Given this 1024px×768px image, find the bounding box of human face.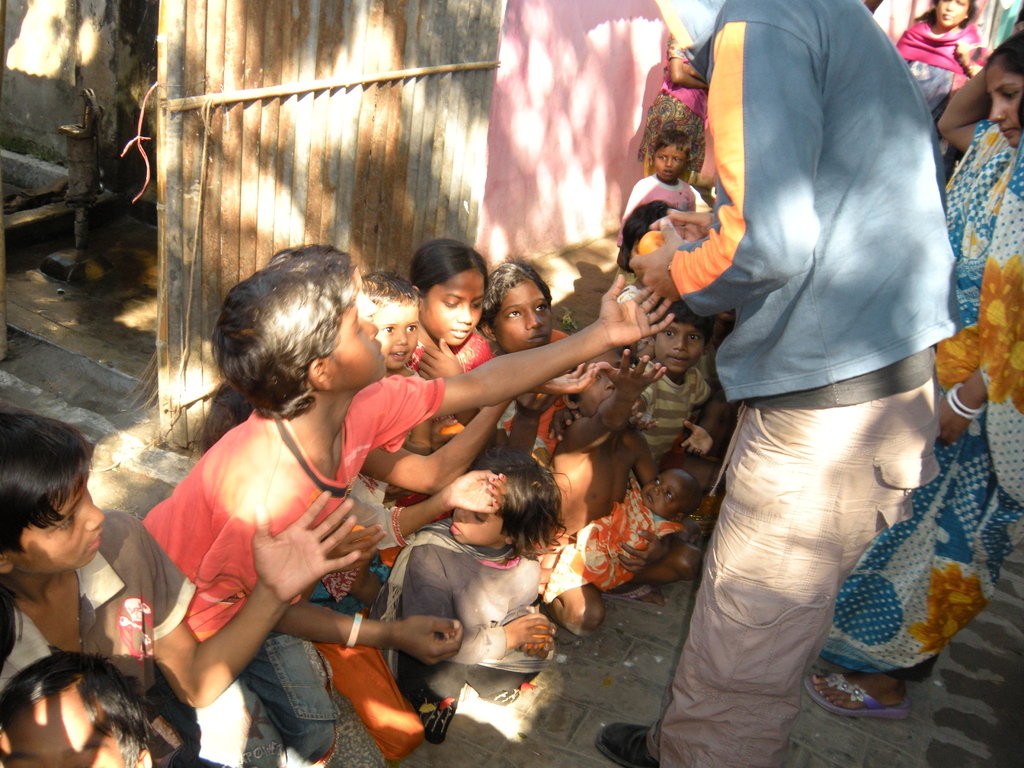
{"x1": 655, "y1": 143, "x2": 690, "y2": 175}.
